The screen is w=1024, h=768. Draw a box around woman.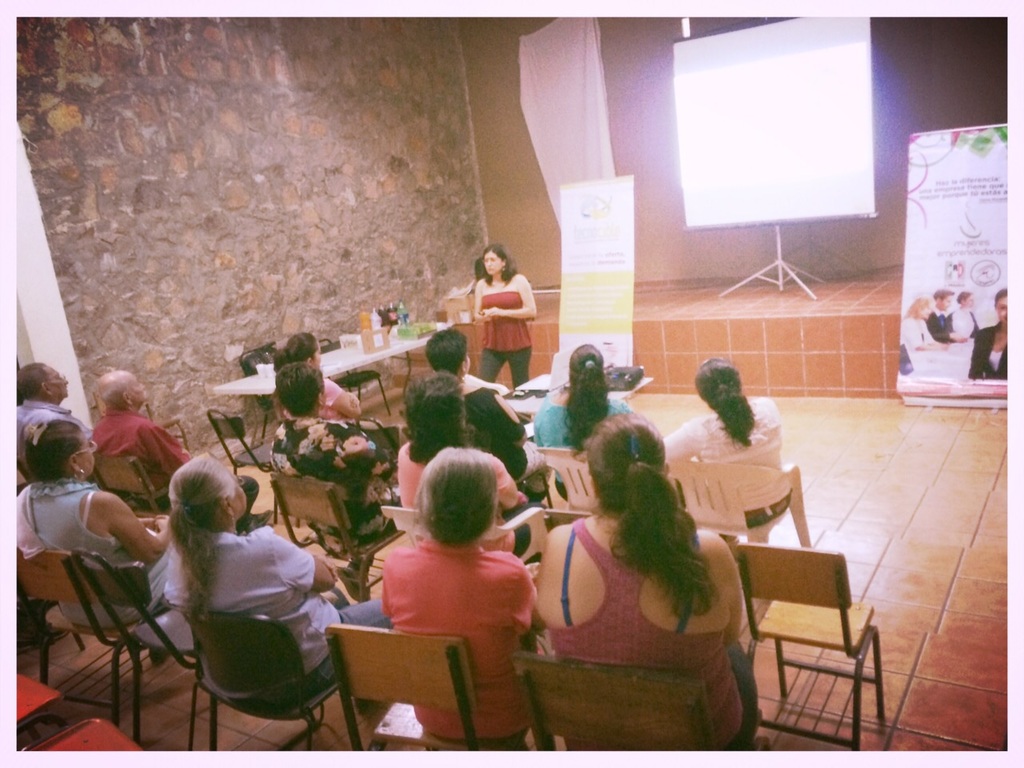
[274,334,384,424].
